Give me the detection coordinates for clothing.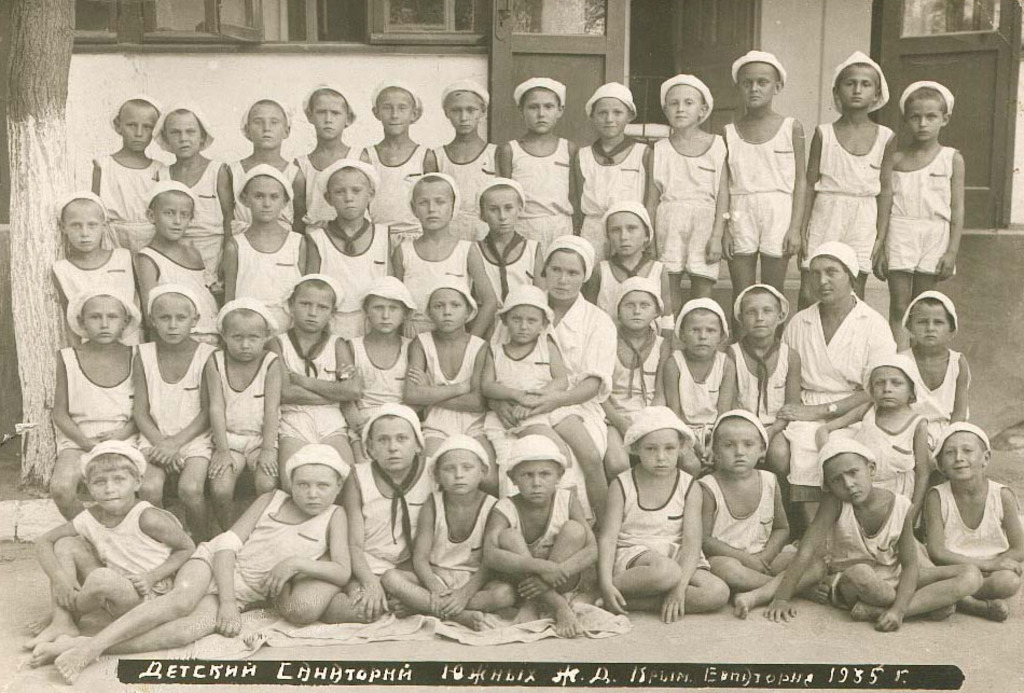
(x1=691, y1=468, x2=776, y2=565).
